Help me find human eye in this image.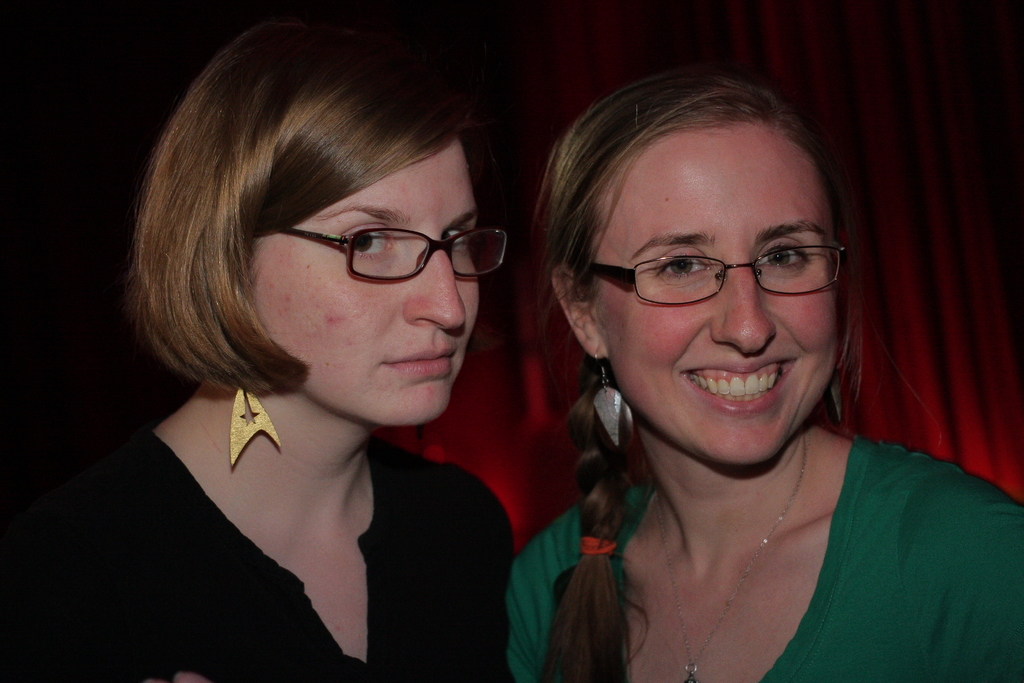
Found it: [x1=333, y1=220, x2=395, y2=263].
